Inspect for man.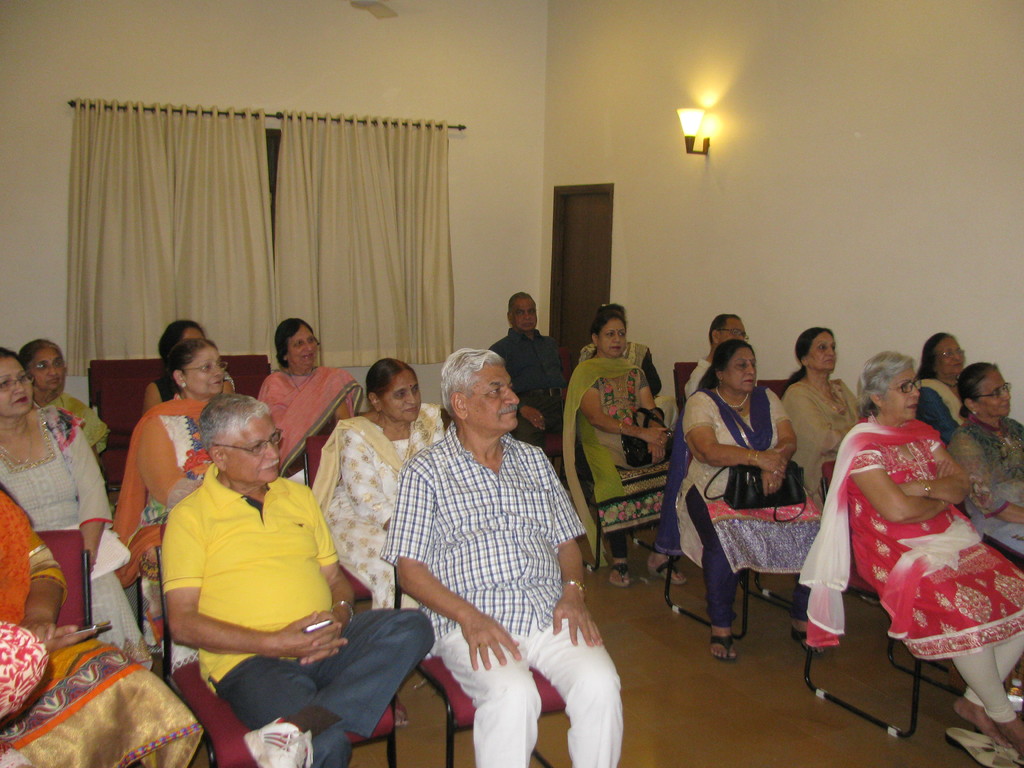
Inspection: <region>686, 315, 748, 398</region>.
